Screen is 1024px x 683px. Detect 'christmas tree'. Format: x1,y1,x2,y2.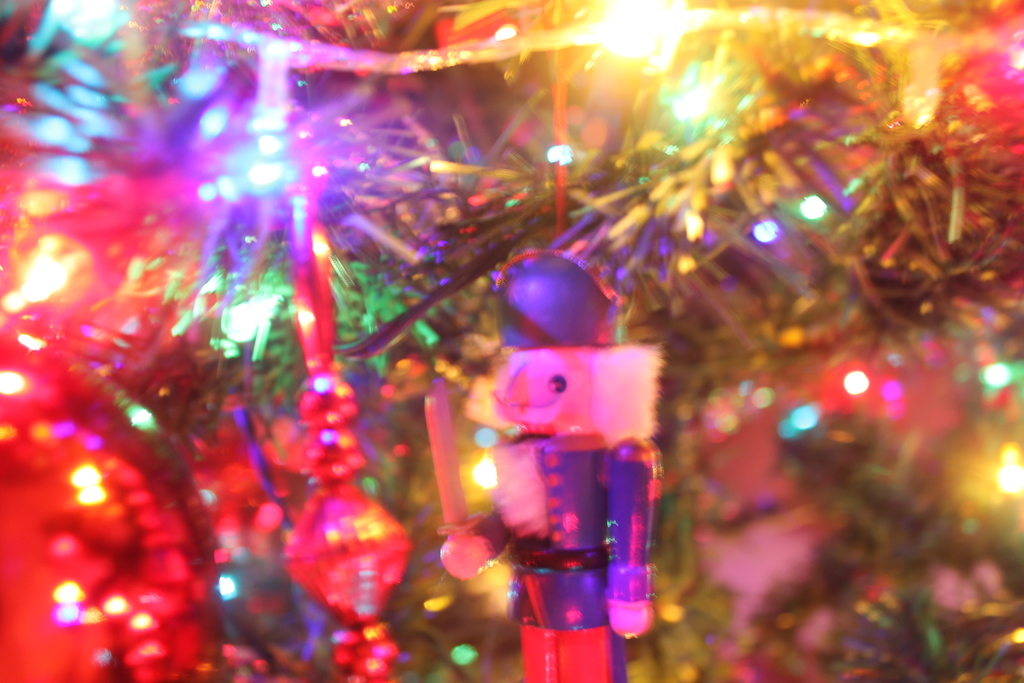
0,0,1023,682.
